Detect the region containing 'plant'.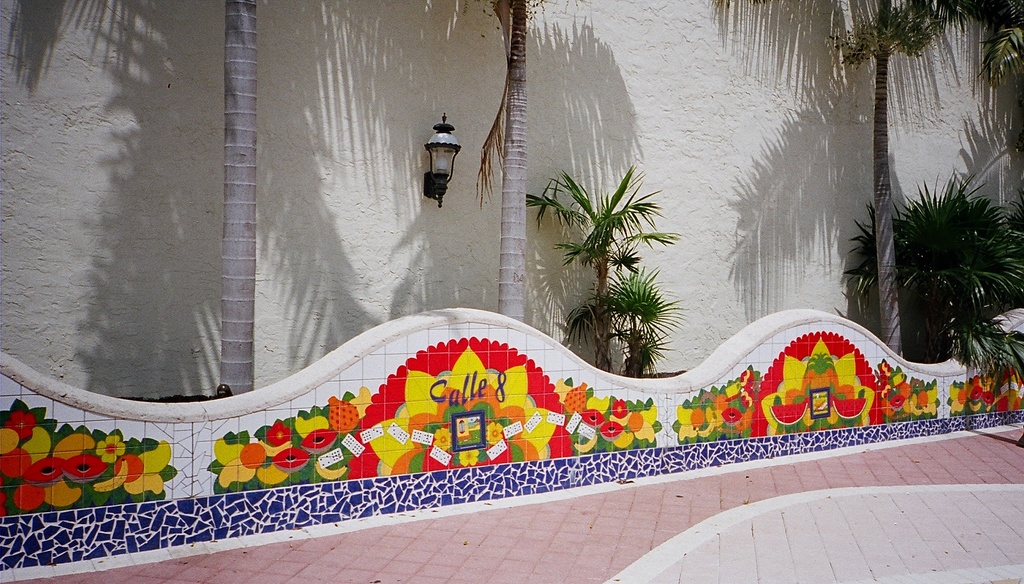
BBox(851, 139, 1023, 396).
